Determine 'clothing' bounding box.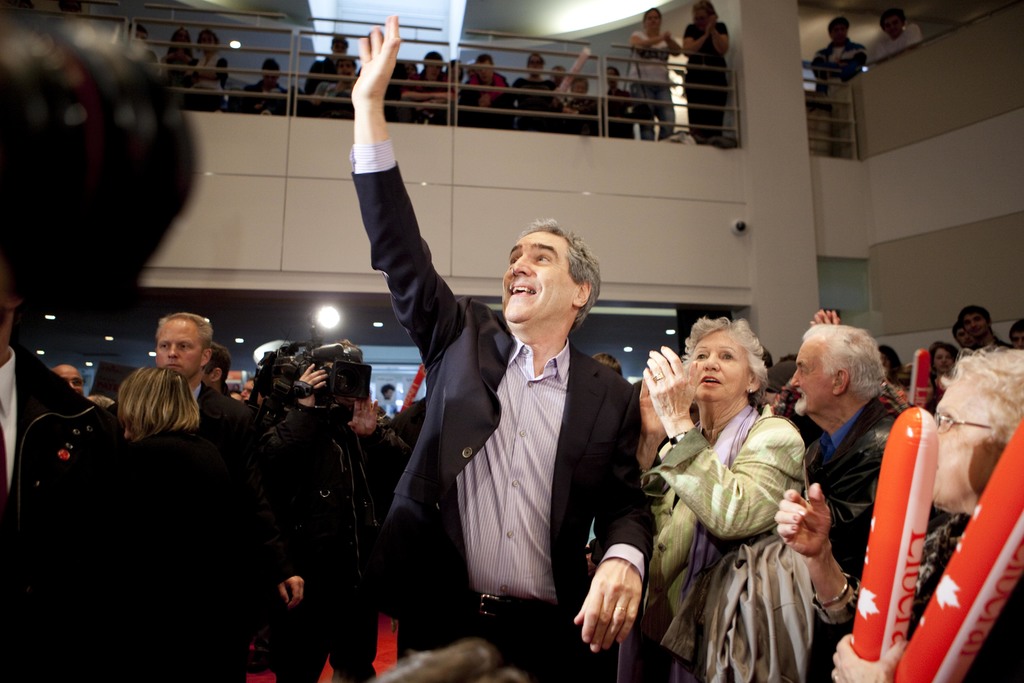
Determined: (x1=515, y1=81, x2=564, y2=125).
